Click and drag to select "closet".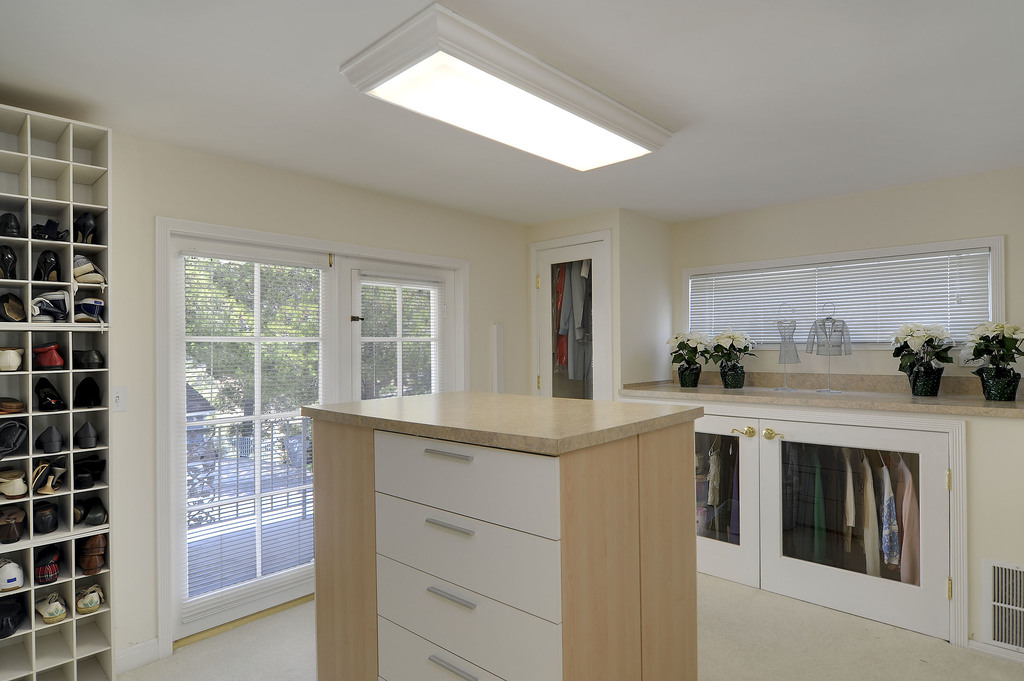
Selection: BBox(779, 442, 924, 586).
